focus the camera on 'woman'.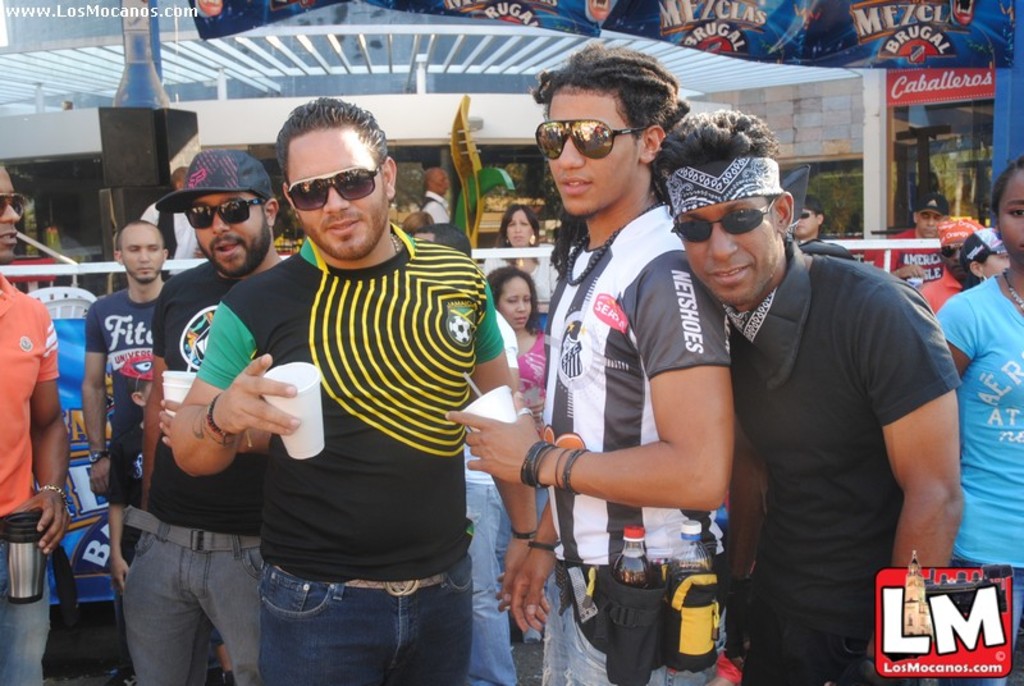
Focus region: 485 269 545 422.
